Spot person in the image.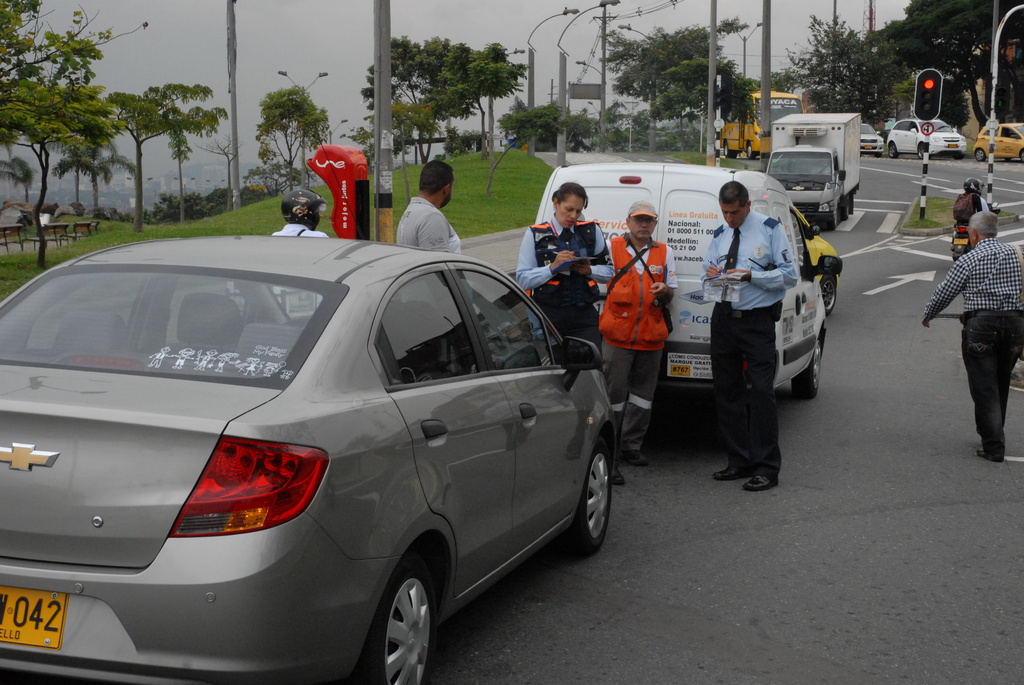
person found at {"left": 943, "top": 193, "right": 1021, "bottom": 461}.
